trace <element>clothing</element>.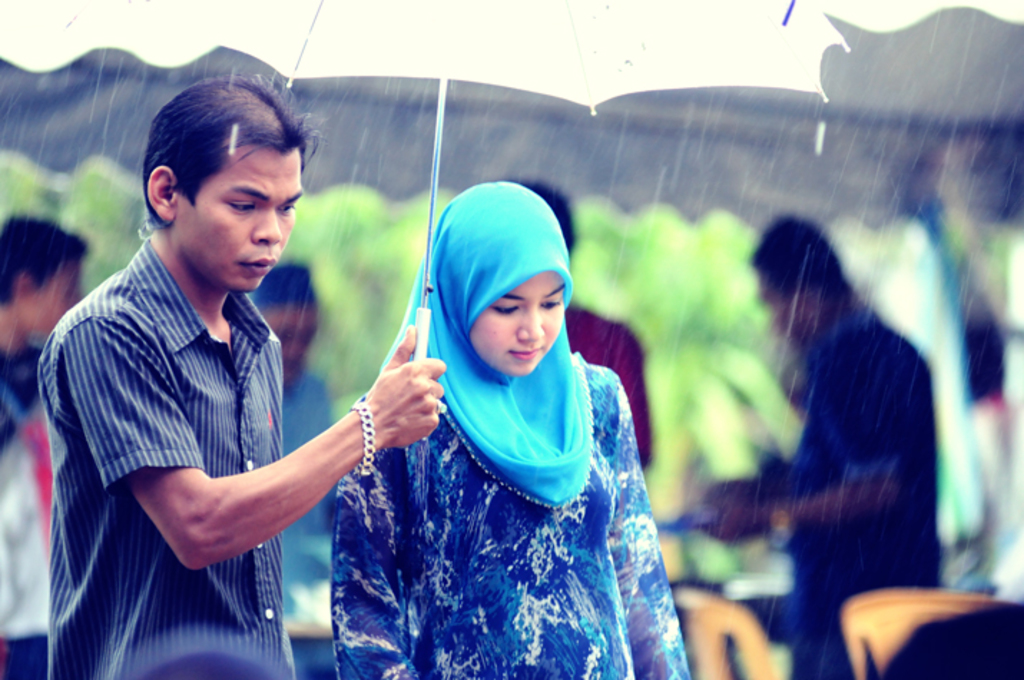
Traced to 0, 346, 49, 677.
